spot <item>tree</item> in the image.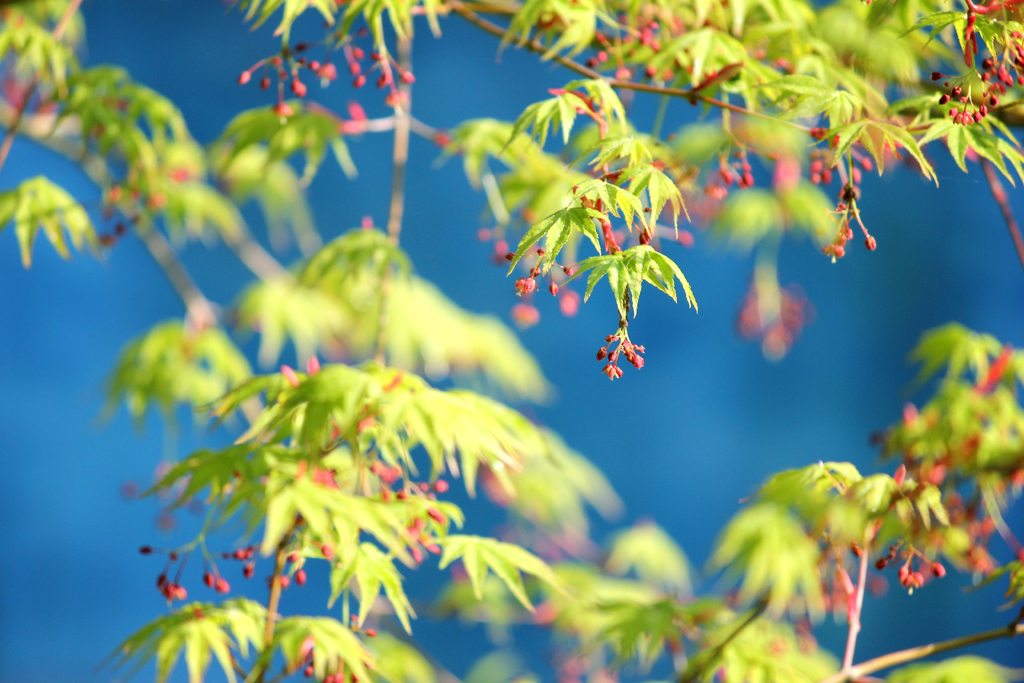
<item>tree</item> found at [0,0,1023,682].
